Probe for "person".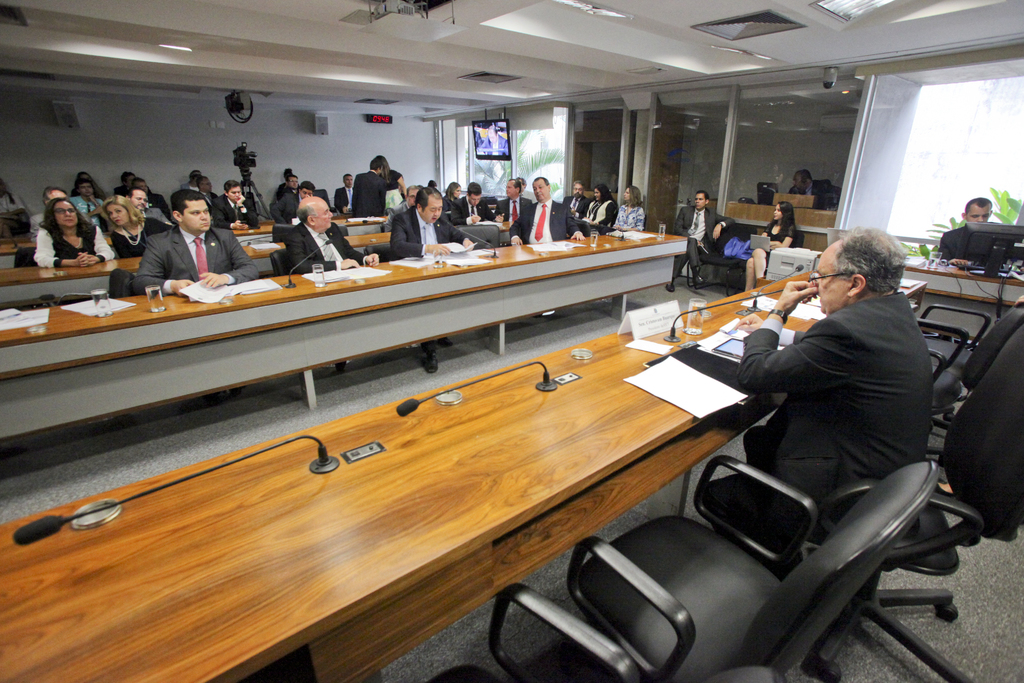
Probe result: 671/183/731/297.
